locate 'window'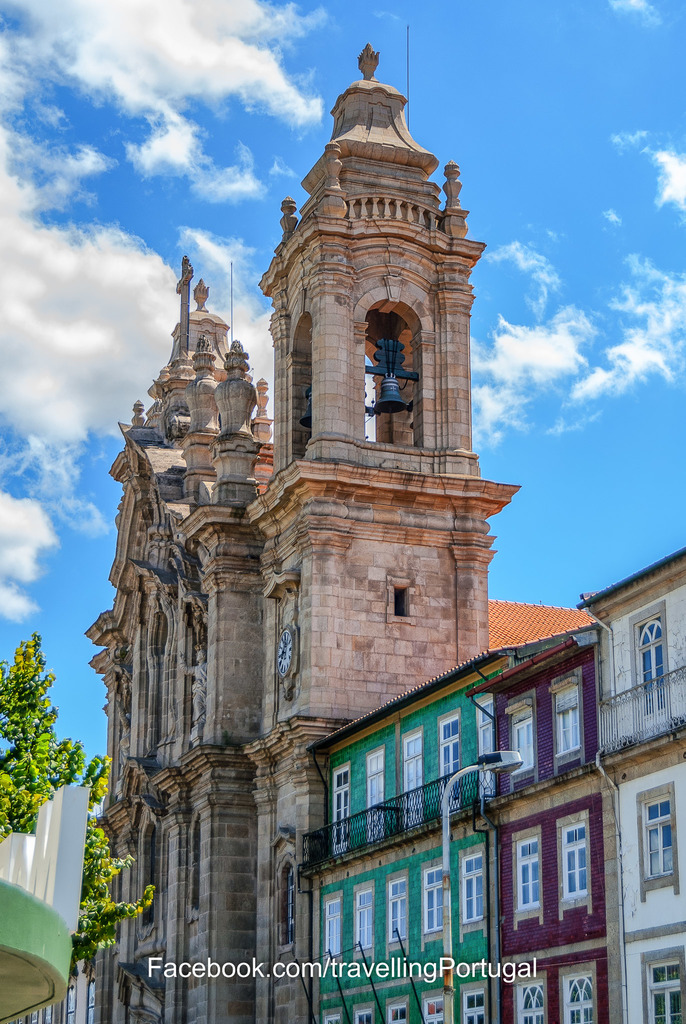
x1=501, y1=797, x2=617, y2=948
